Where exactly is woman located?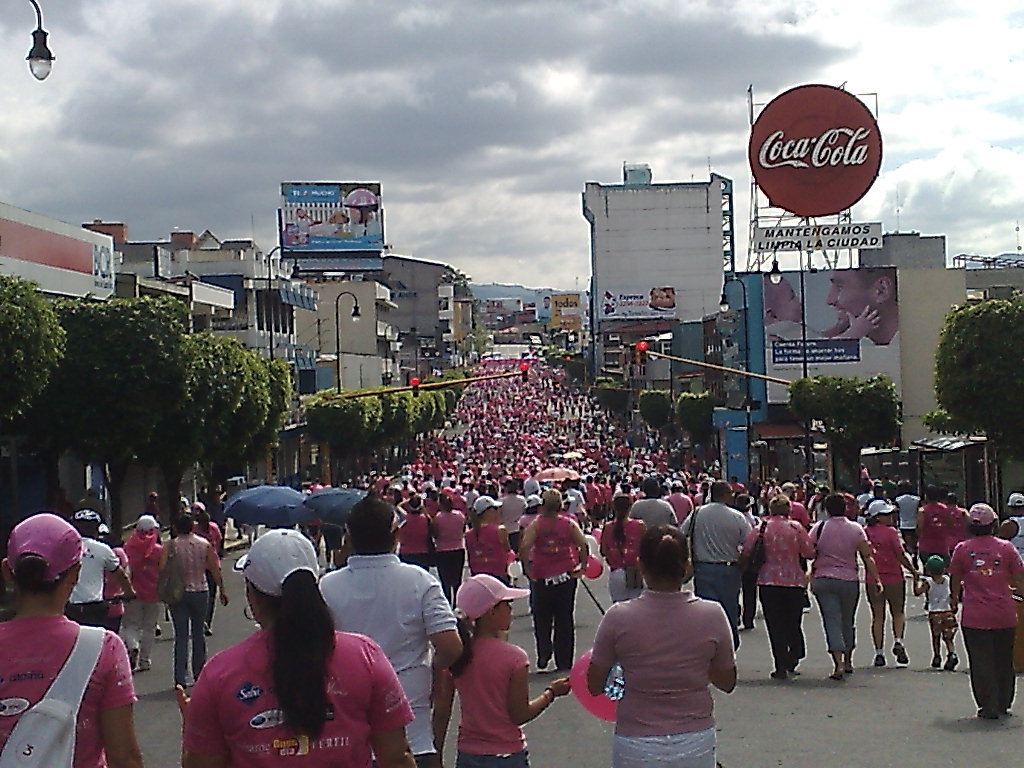
Its bounding box is left=429, top=487, right=470, bottom=604.
